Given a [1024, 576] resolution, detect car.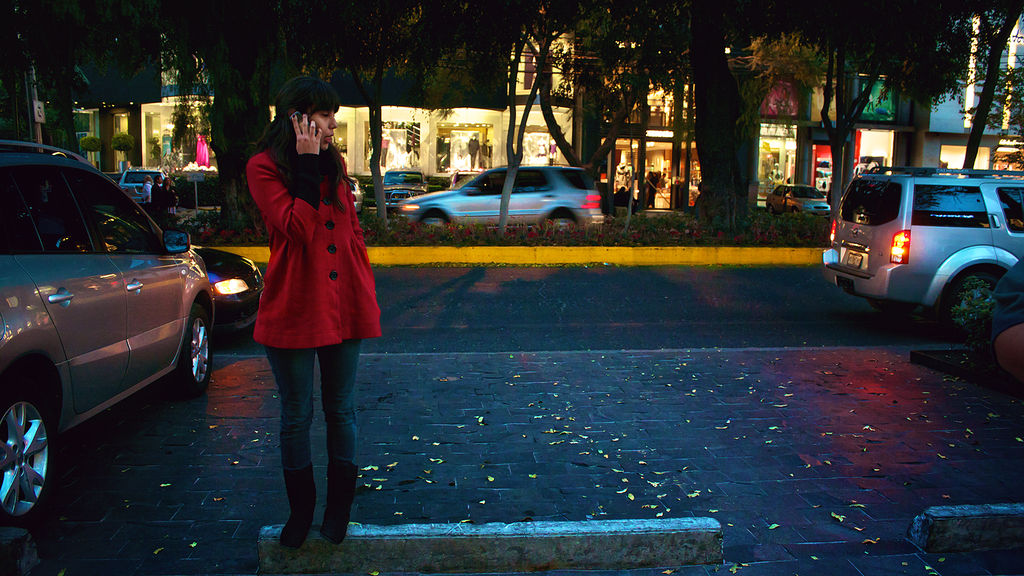
rect(766, 182, 832, 218).
